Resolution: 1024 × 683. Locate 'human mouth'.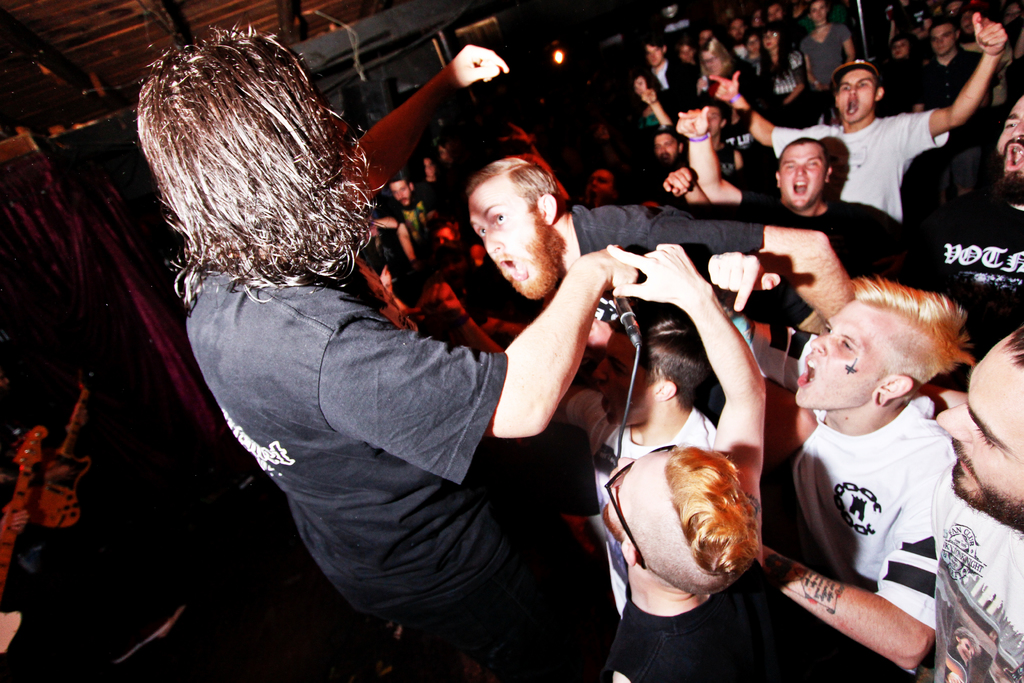
l=950, t=448, r=981, b=476.
